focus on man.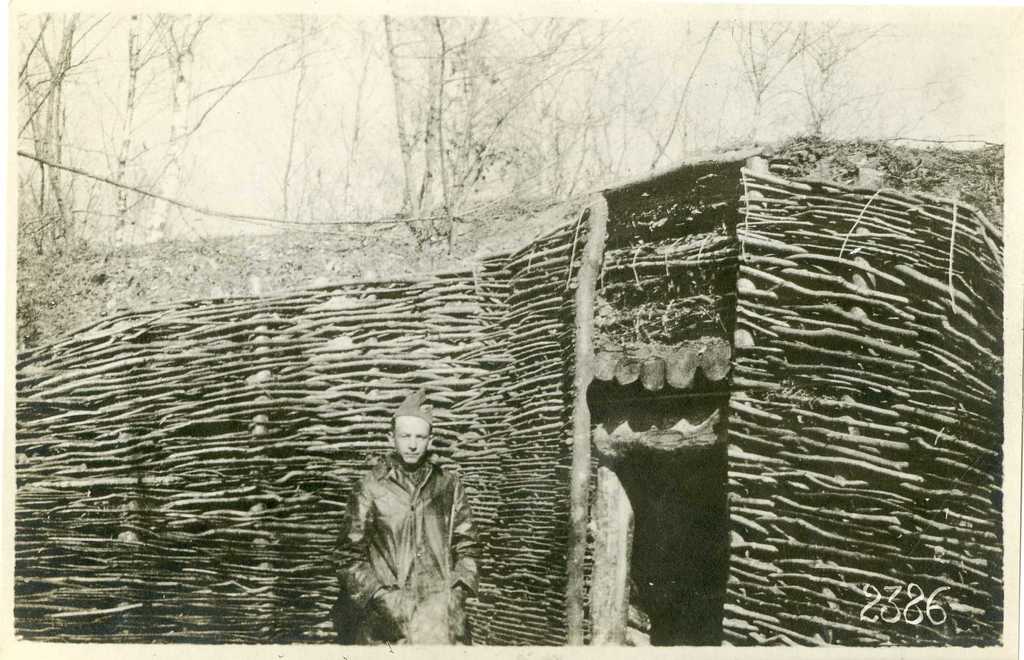
Focused at [331, 384, 486, 645].
